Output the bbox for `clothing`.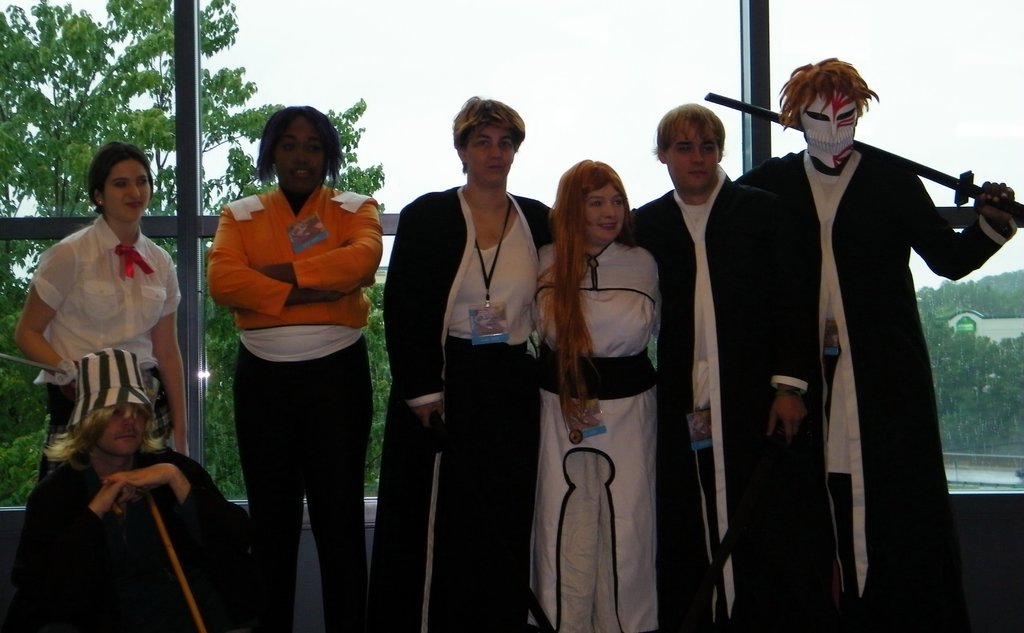
bbox=(737, 82, 988, 604).
